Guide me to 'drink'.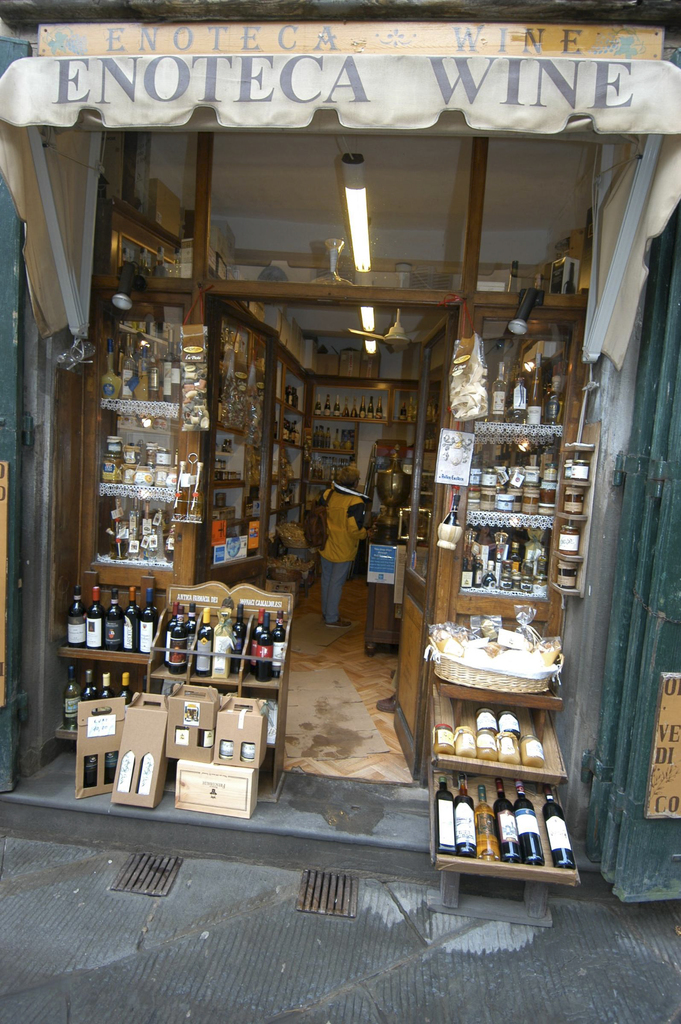
Guidance: Rect(83, 668, 98, 699).
